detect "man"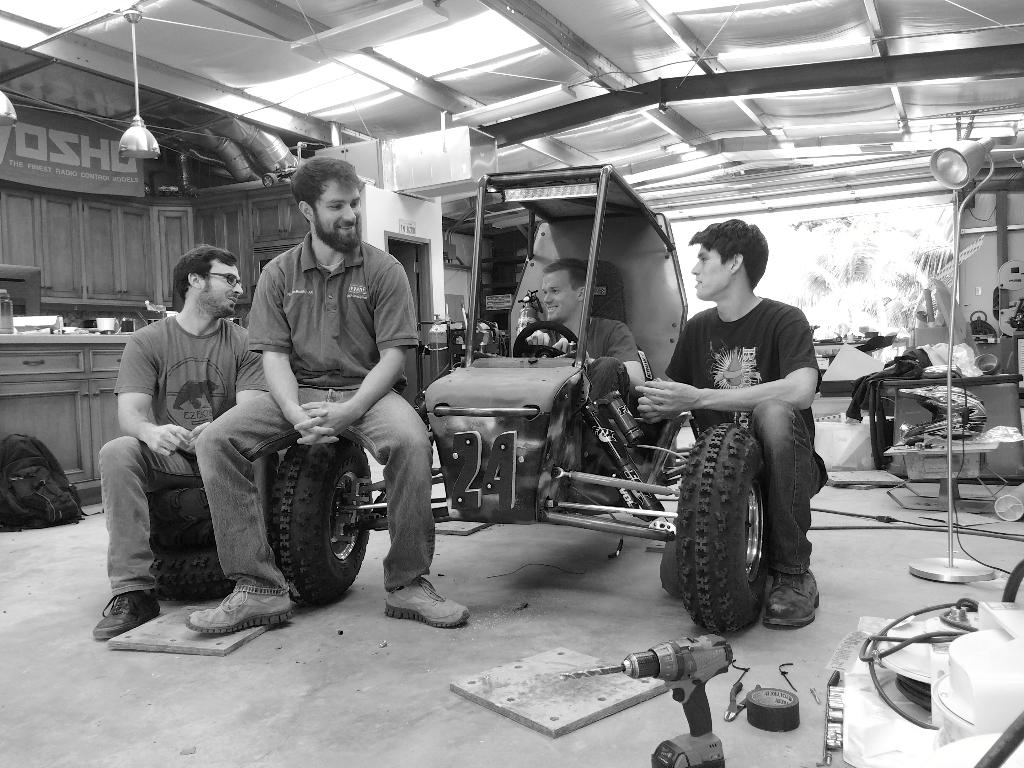
<region>518, 259, 652, 452</region>
